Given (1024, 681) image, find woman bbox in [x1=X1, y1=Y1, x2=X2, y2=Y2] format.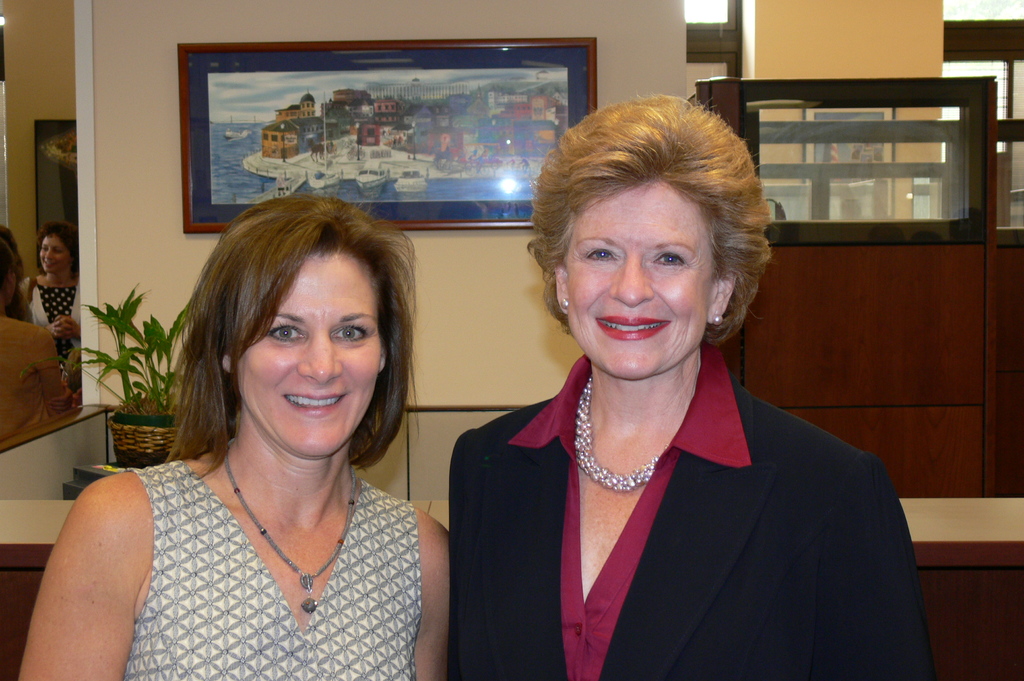
[x1=24, y1=228, x2=86, y2=396].
